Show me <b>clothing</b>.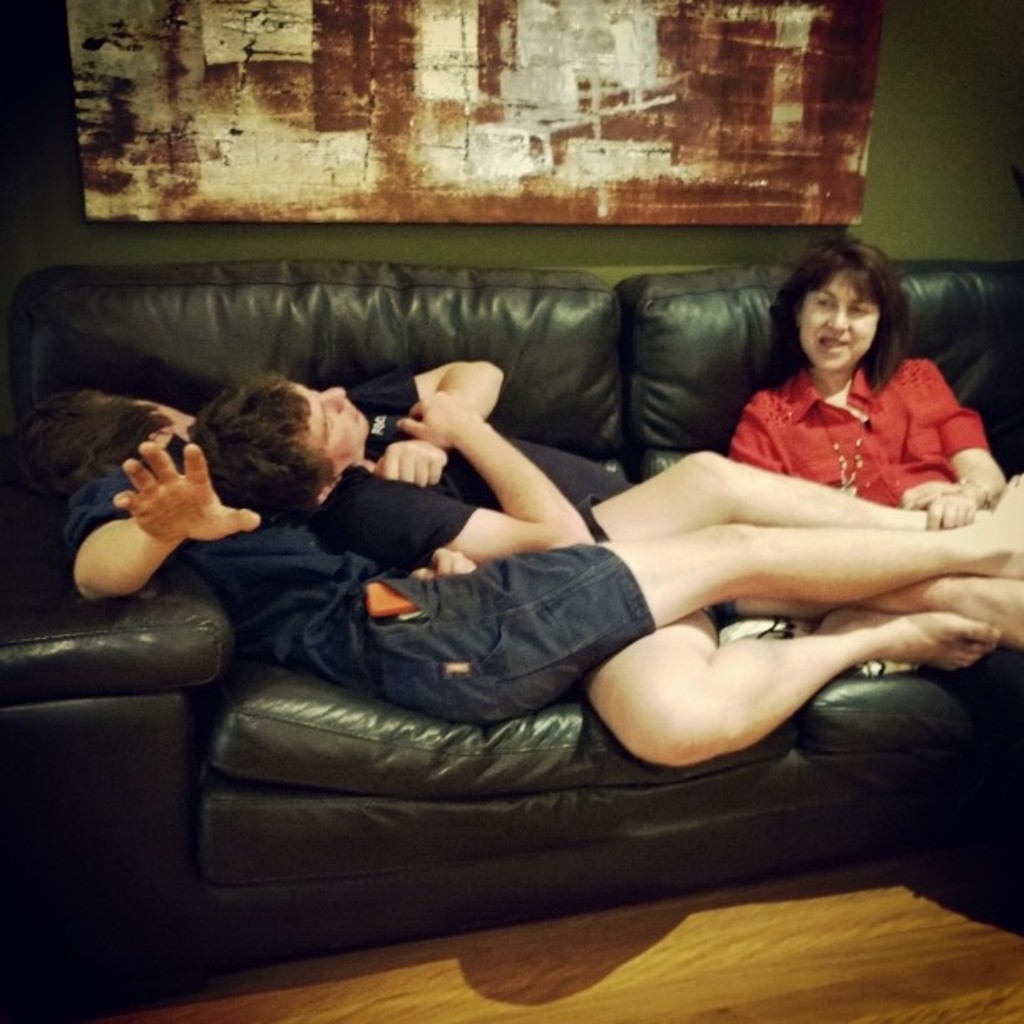
<b>clothing</b> is here: x1=57, y1=437, x2=653, y2=723.
